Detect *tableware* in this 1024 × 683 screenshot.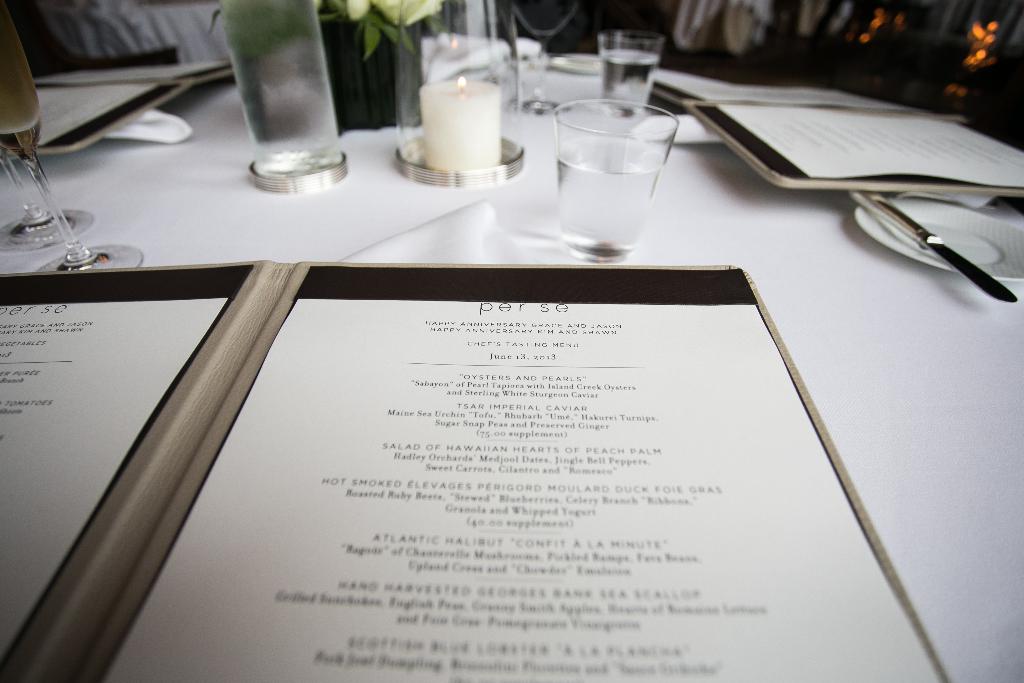
Detection: [0,0,141,270].
